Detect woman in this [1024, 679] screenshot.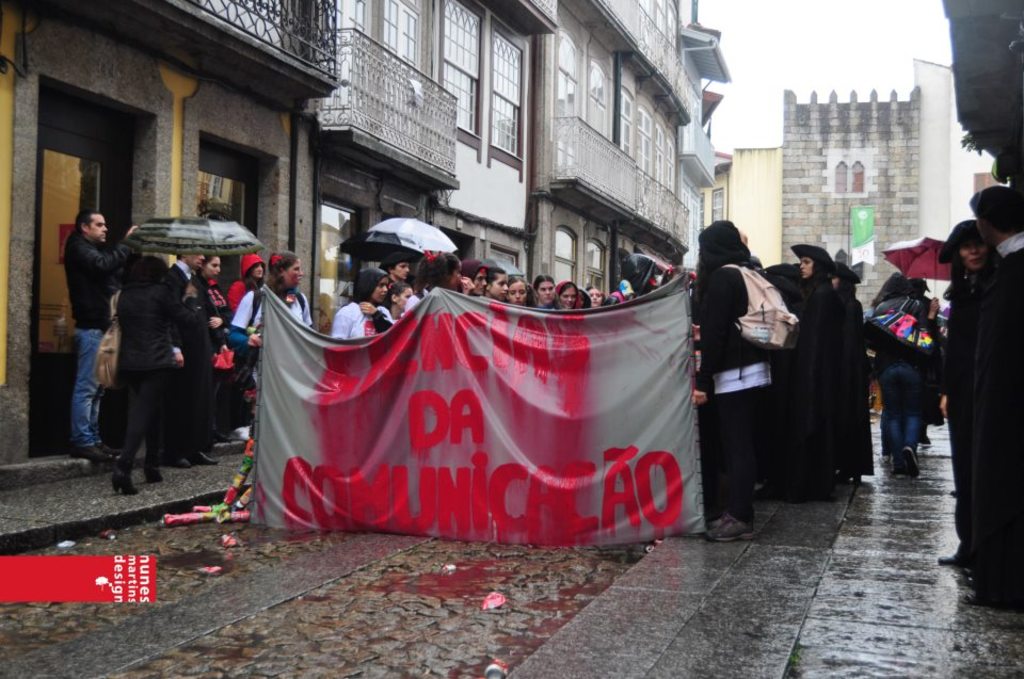
Detection: BBox(494, 270, 506, 305).
